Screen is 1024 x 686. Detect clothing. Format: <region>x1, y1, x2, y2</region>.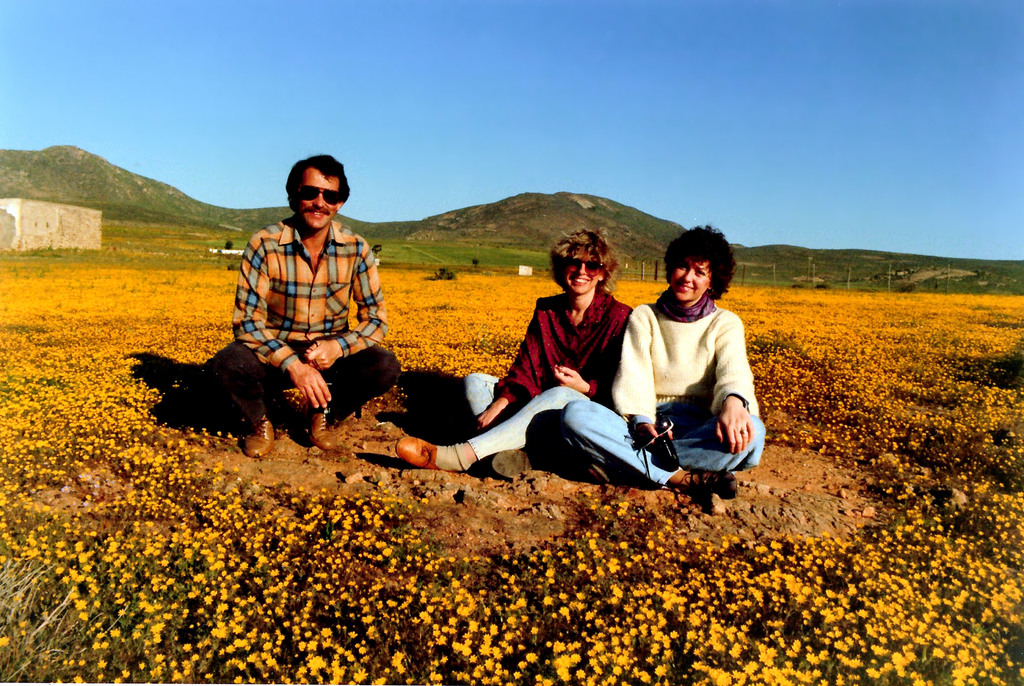
<region>564, 291, 768, 516</region>.
